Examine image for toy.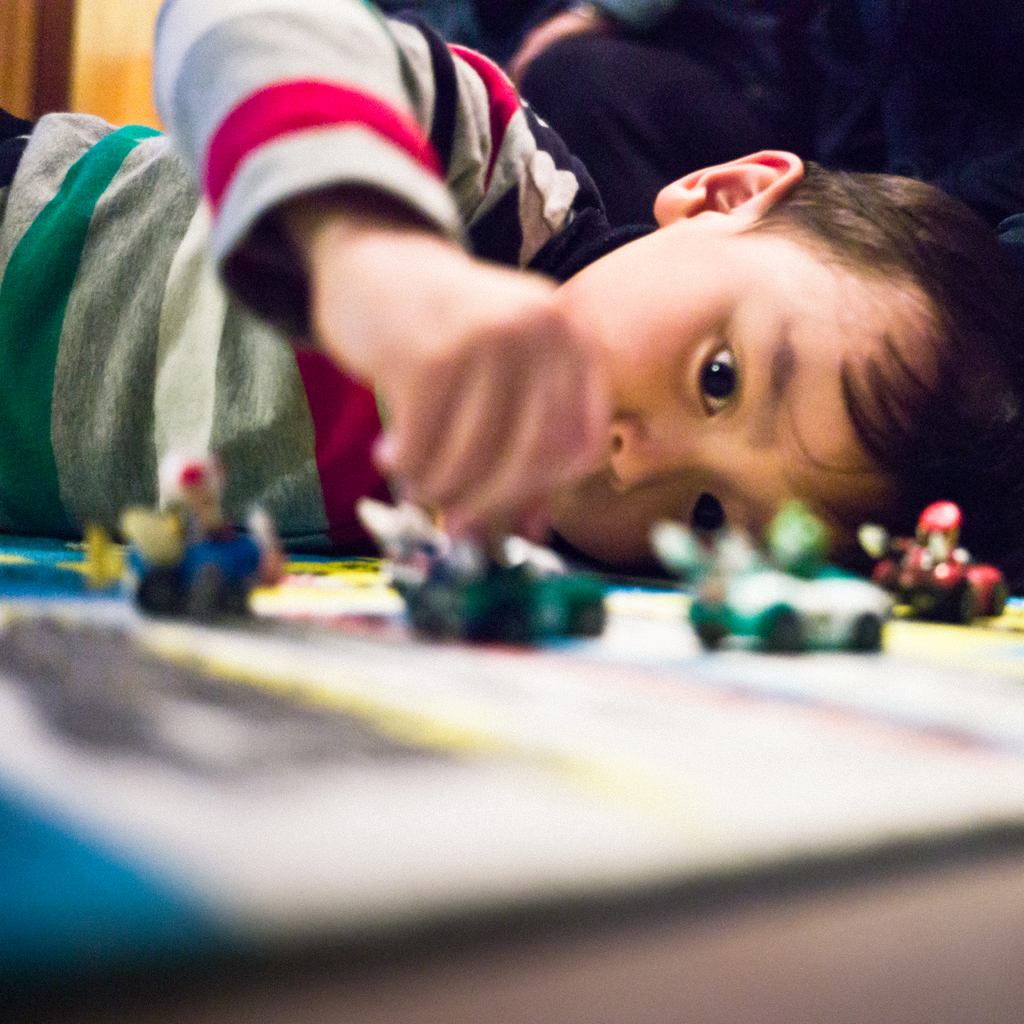
Examination result: <bbox>660, 499, 898, 650</bbox>.
